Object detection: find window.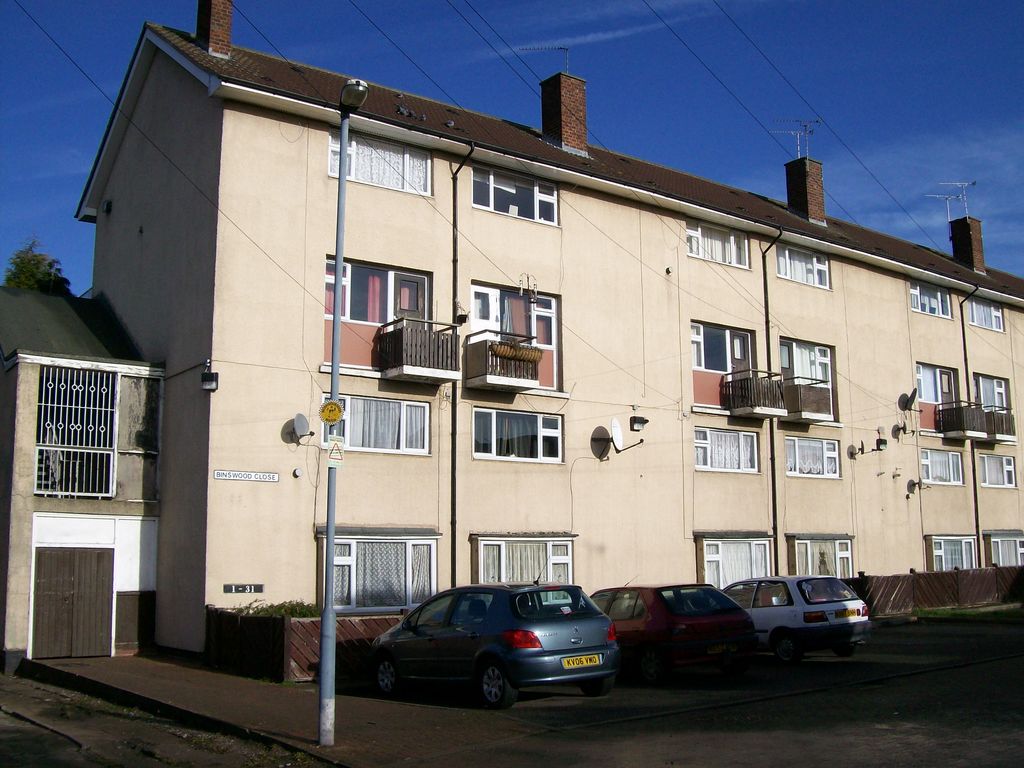
(983,528,1023,564).
